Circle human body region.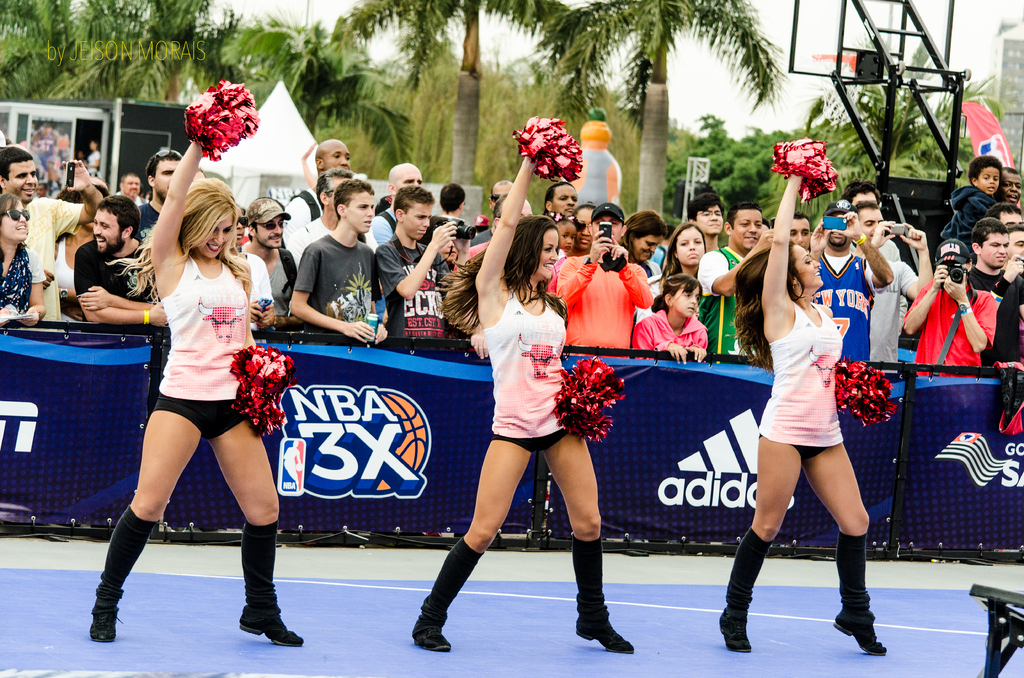
Region: Rect(728, 170, 877, 663).
